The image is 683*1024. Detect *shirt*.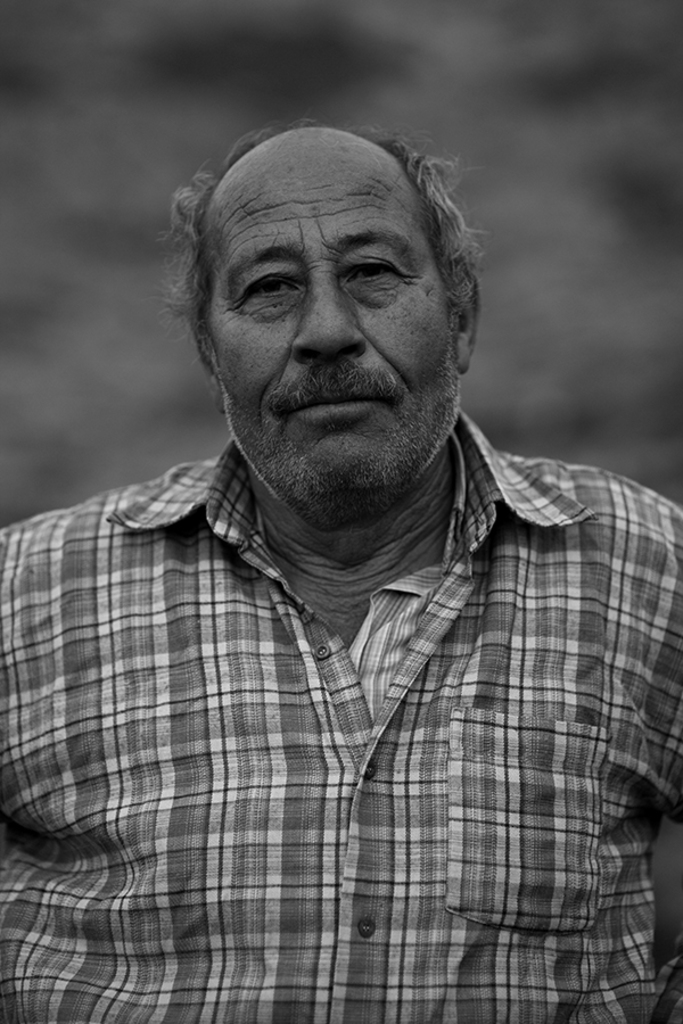
Detection: bbox(1, 405, 681, 1019).
